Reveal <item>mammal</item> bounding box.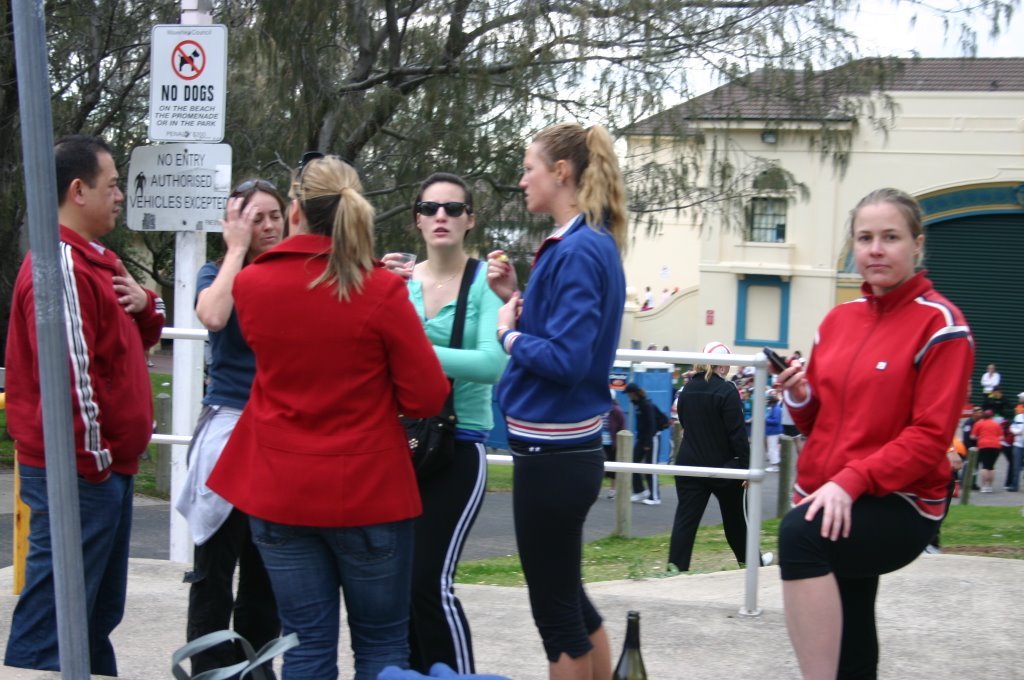
Revealed: locate(0, 130, 166, 675).
